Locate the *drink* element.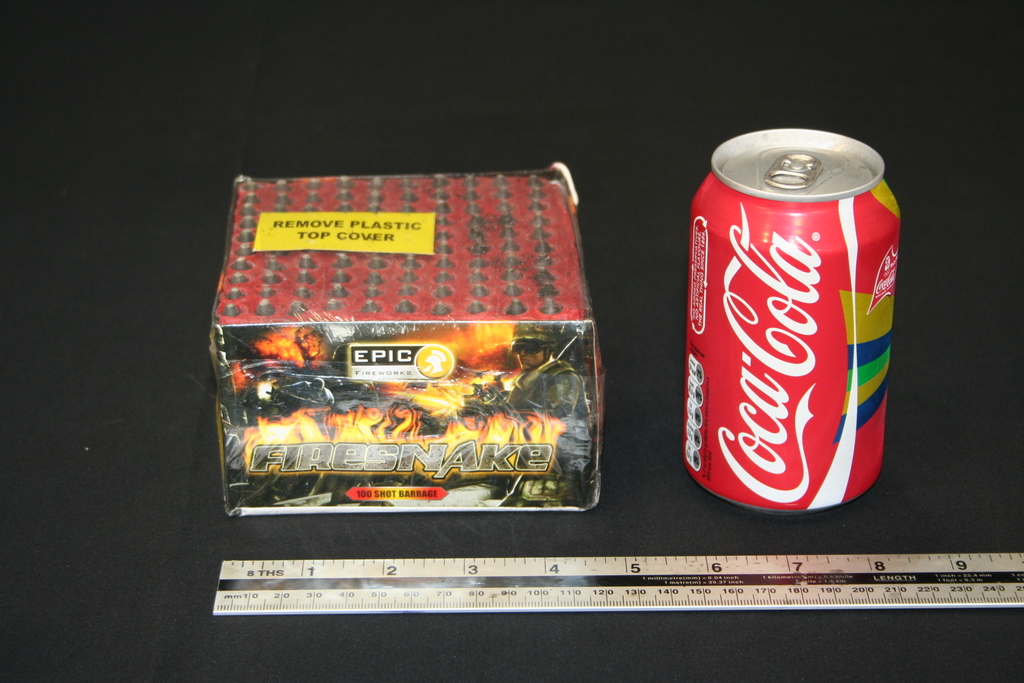
Element bbox: region(682, 127, 902, 513).
